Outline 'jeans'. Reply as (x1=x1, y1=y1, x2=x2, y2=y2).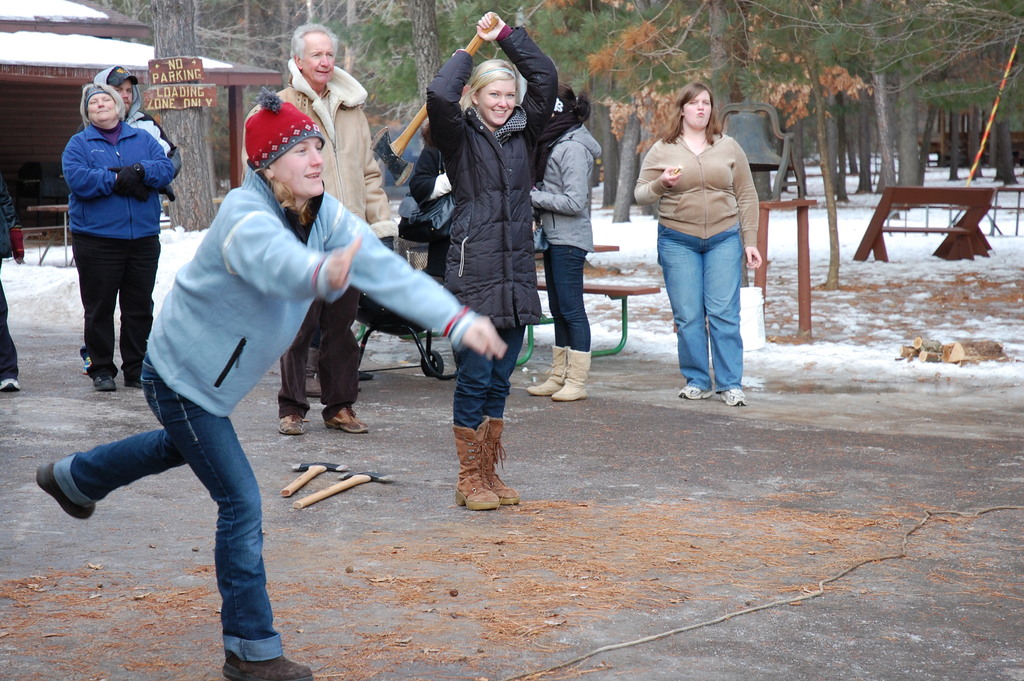
(x1=456, y1=319, x2=527, y2=431).
